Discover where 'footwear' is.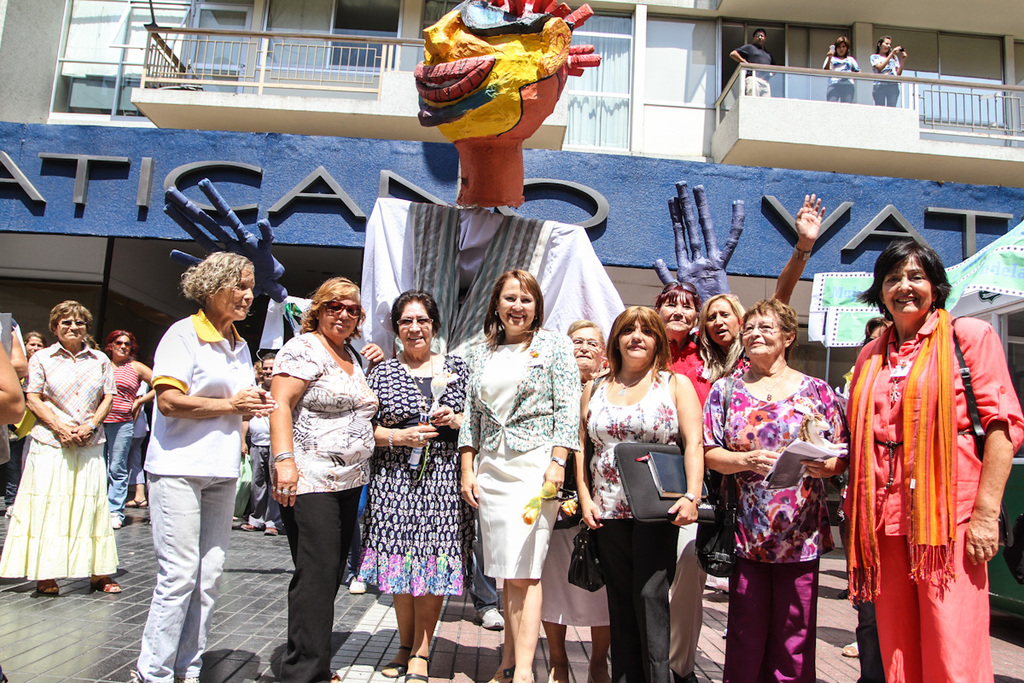
Discovered at x1=239, y1=521, x2=256, y2=532.
